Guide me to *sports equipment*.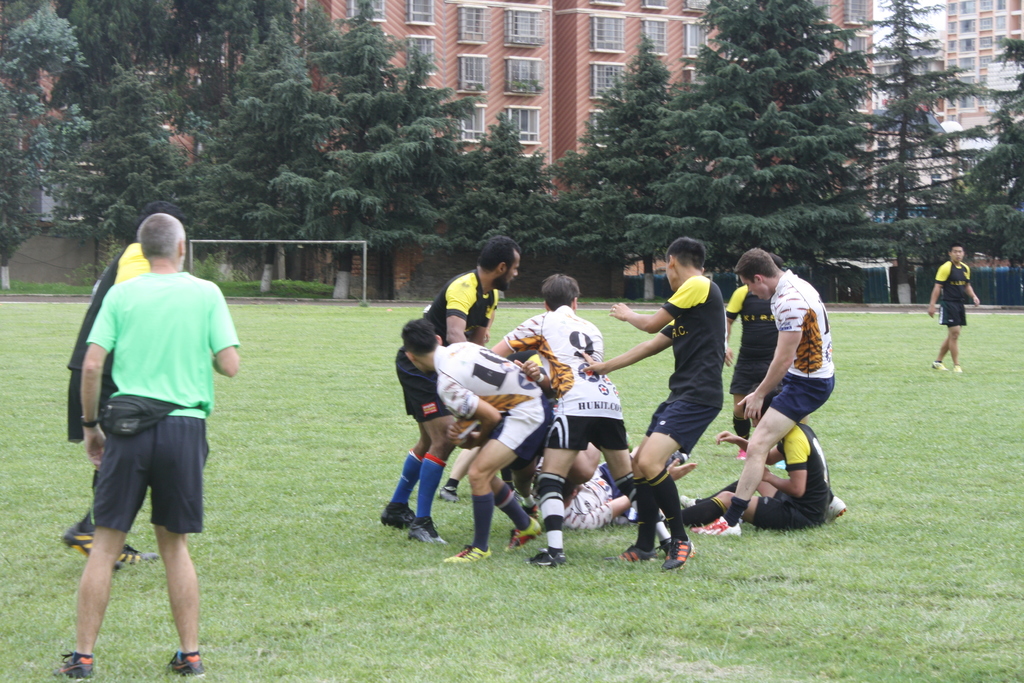
Guidance: [381, 503, 417, 532].
